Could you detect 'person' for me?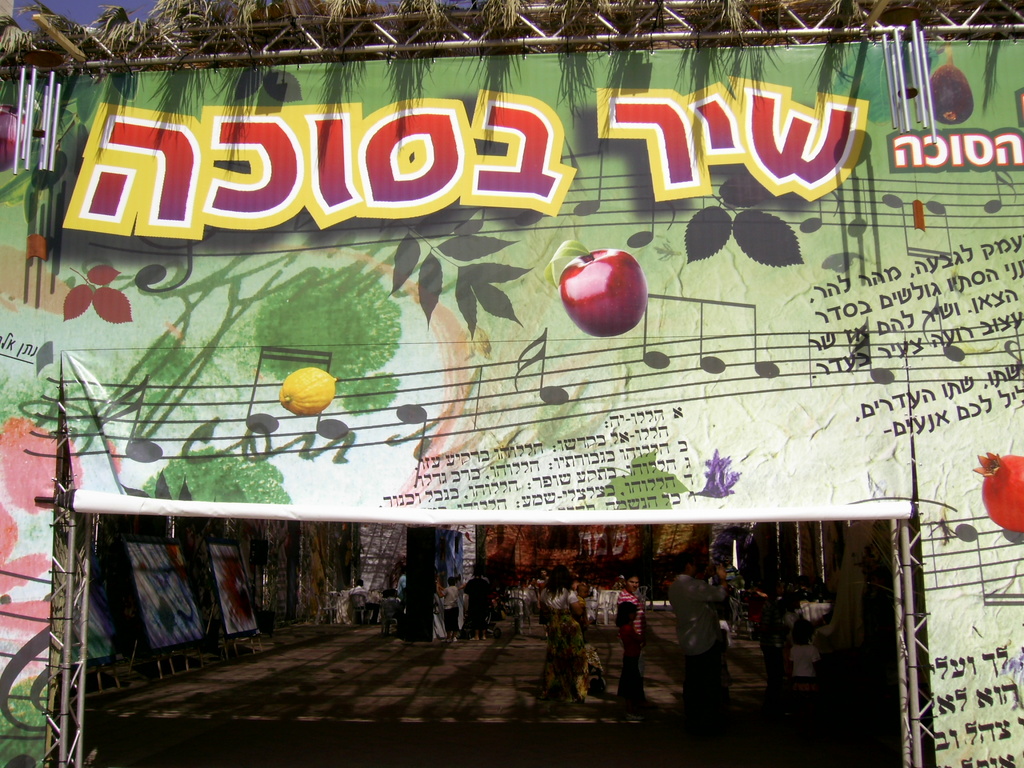
Detection result: box=[536, 566, 593, 704].
